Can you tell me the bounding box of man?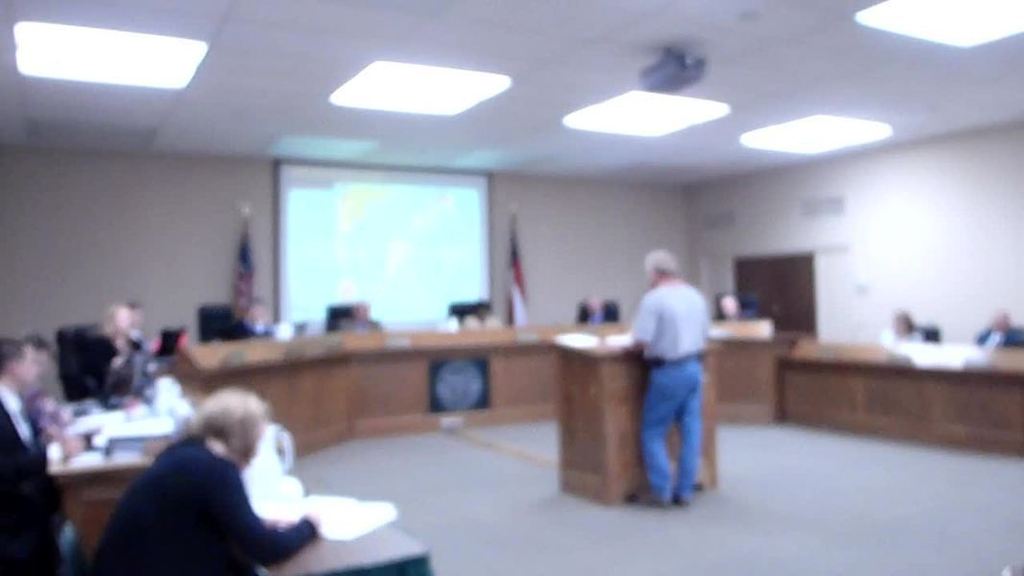
<bbox>607, 242, 719, 508</bbox>.
